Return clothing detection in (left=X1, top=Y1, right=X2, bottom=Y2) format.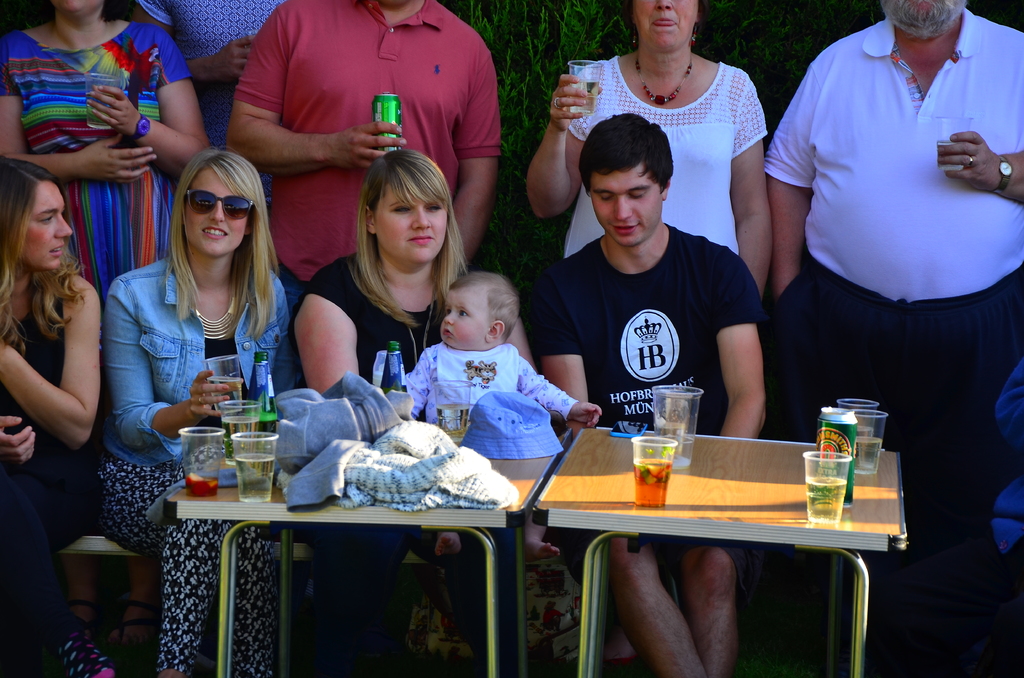
(left=548, top=56, right=781, bottom=266).
